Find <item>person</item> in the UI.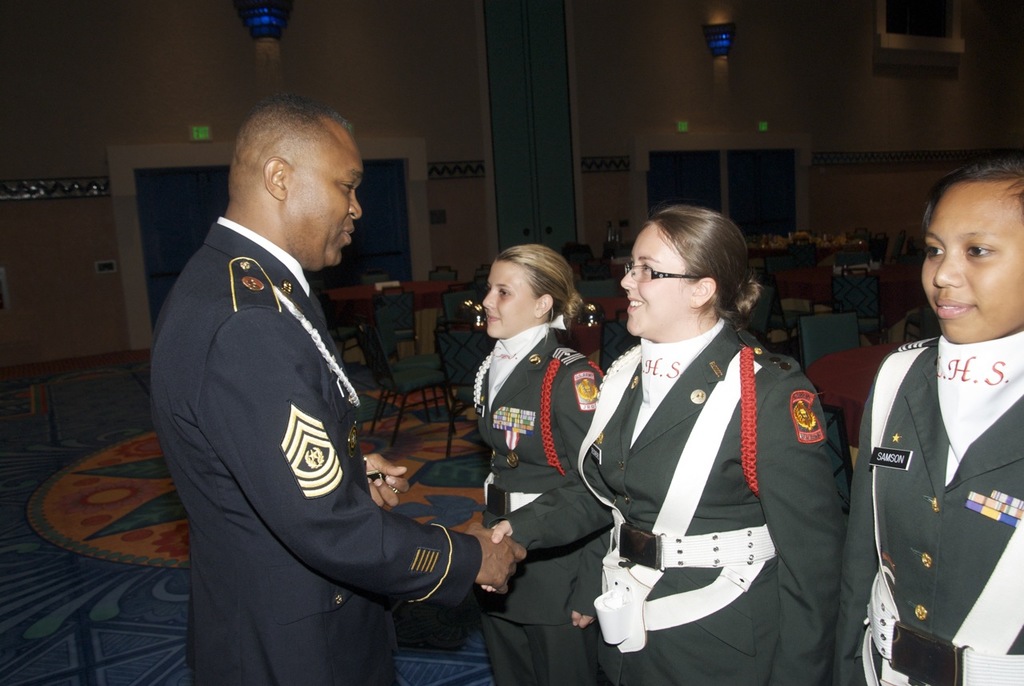
UI element at box=[486, 201, 852, 685].
